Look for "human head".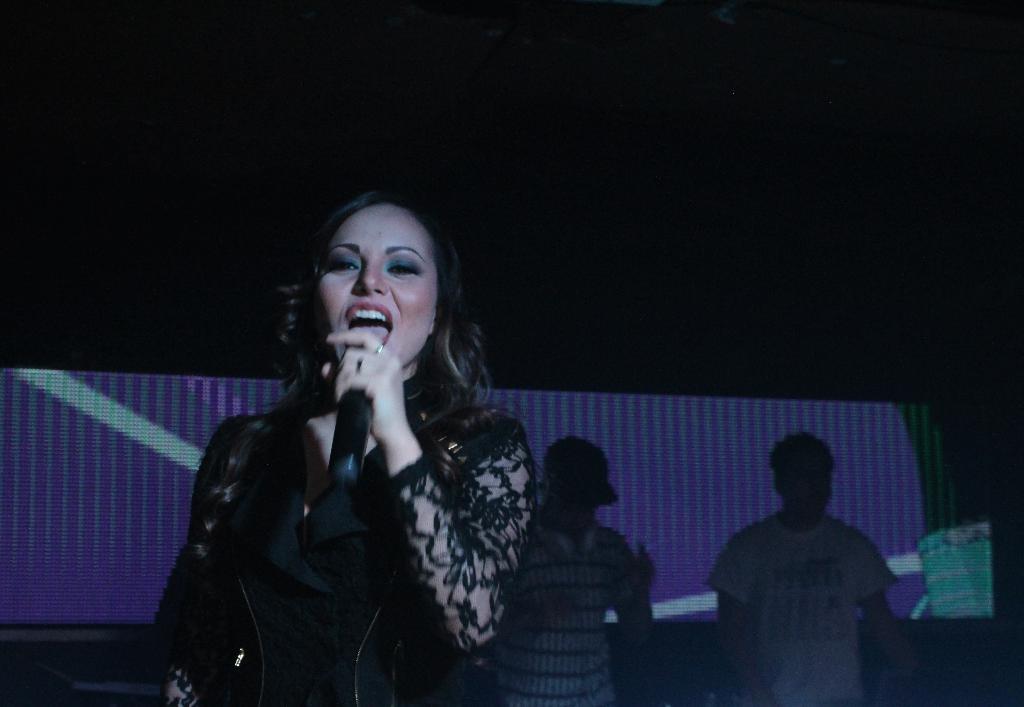
Found: <box>283,188,468,371</box>.
